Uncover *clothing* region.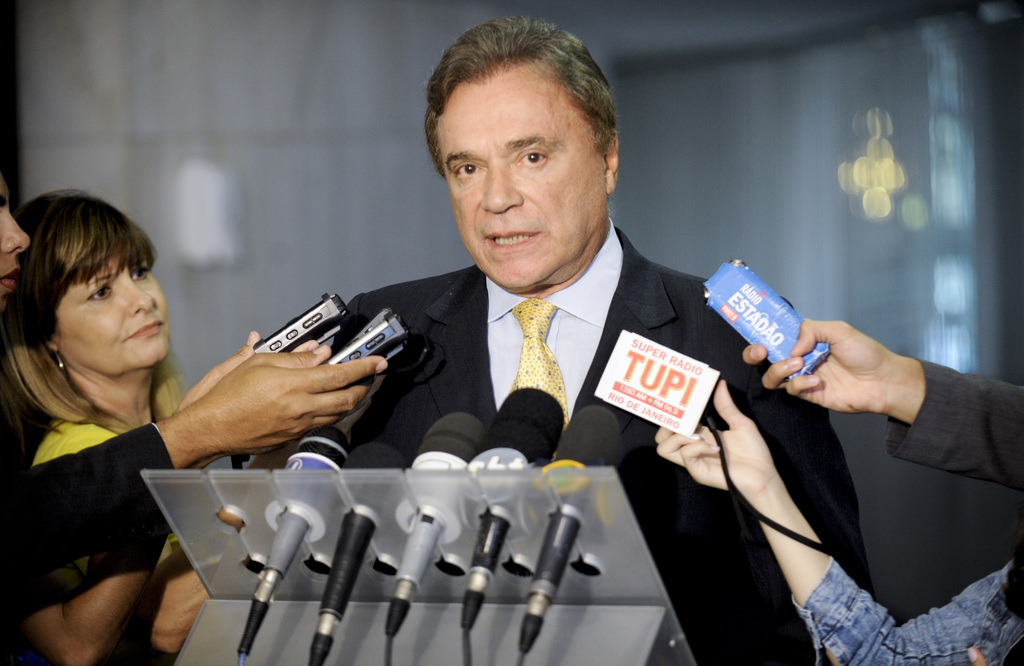
Uncovered: pyautogui.locateOnScreen(0, 419, 178, 632).
